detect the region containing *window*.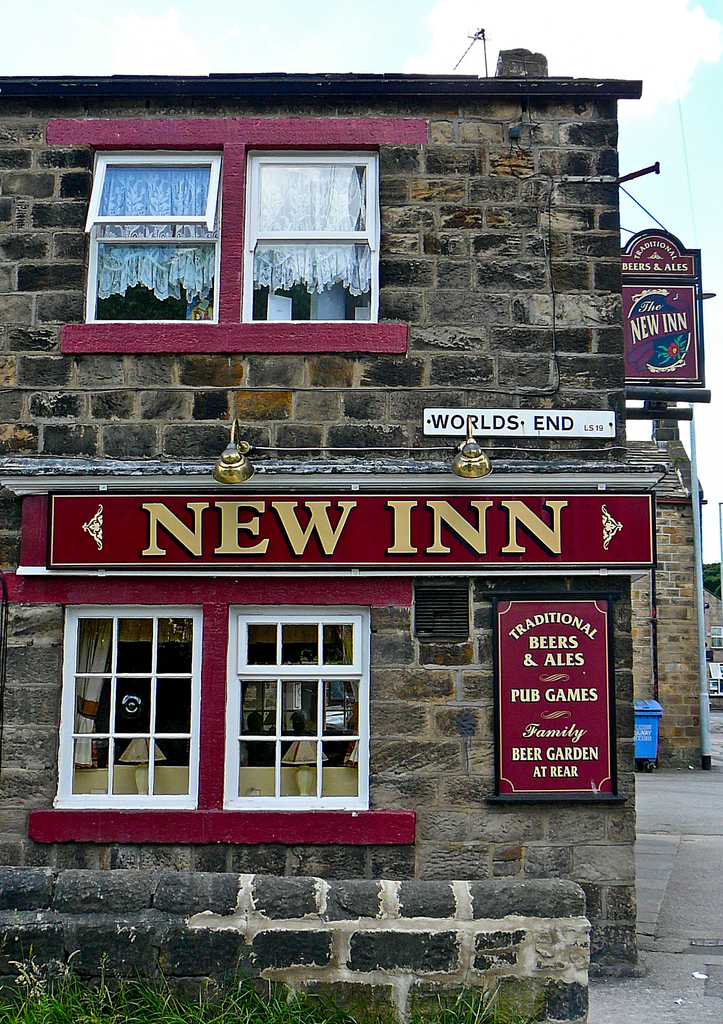
234 598 373 817.
